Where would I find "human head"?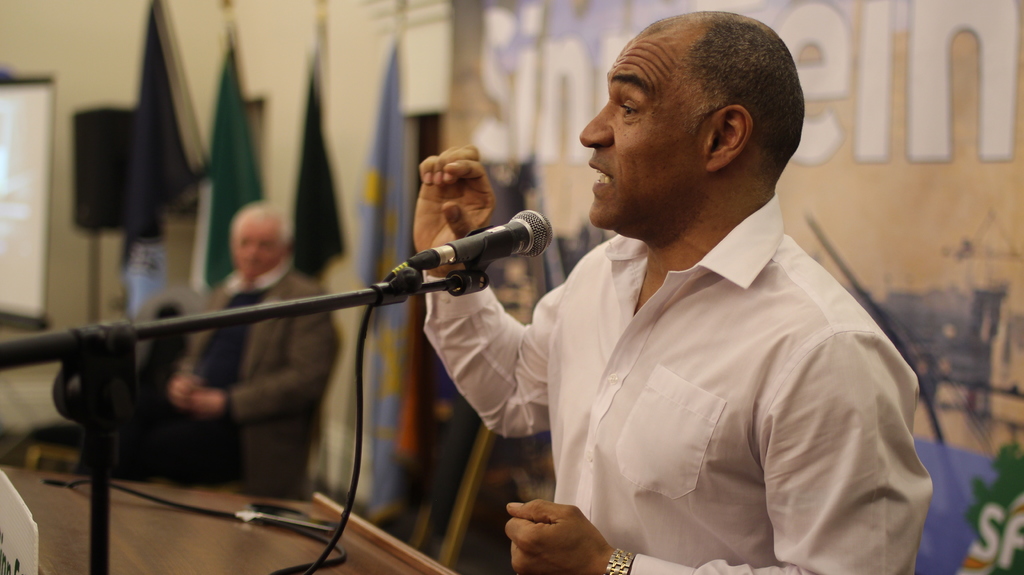
At 225 198 296 277.
